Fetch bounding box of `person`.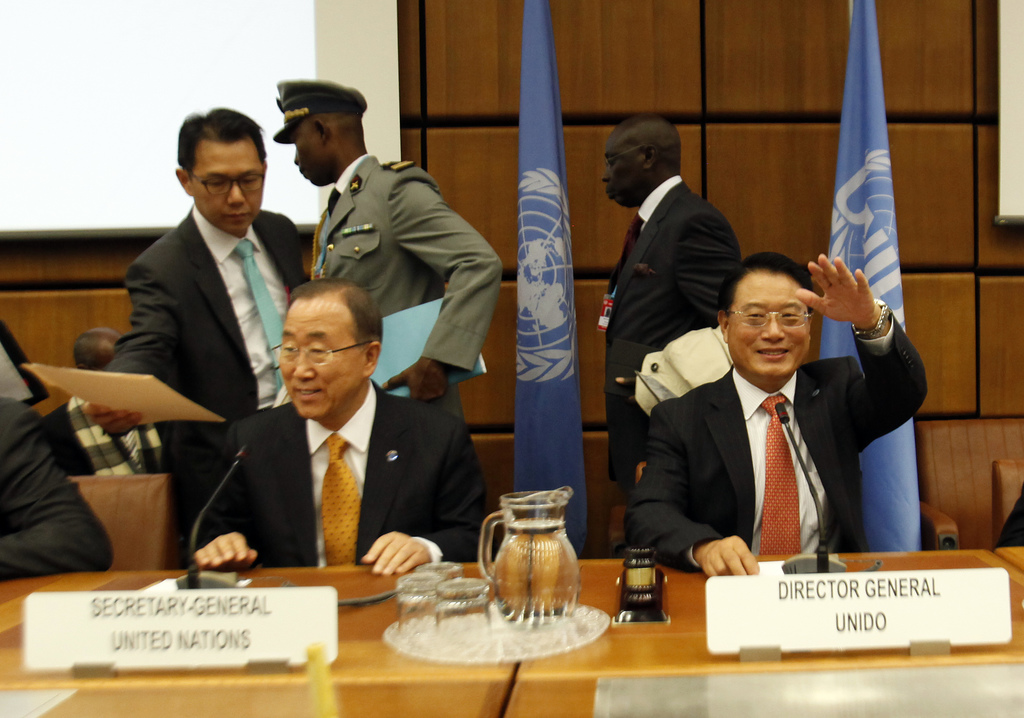
Bbox: <box>599,115,735,535</box>.
